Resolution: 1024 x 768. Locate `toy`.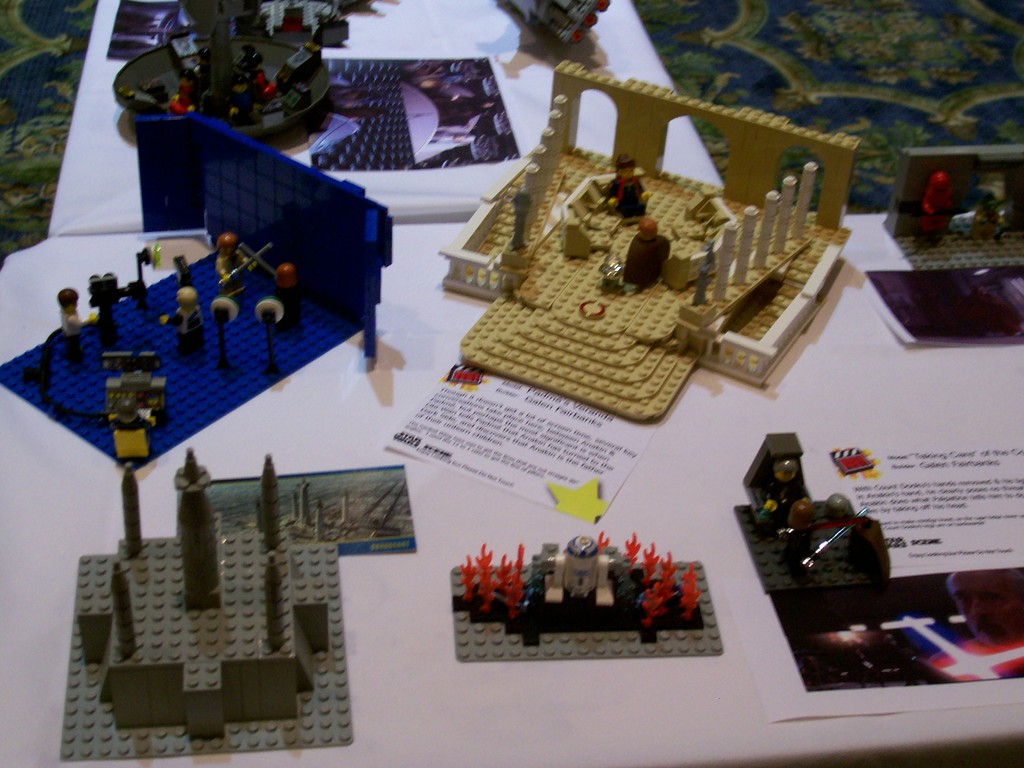
Rect(214, 232, 262, 295).
